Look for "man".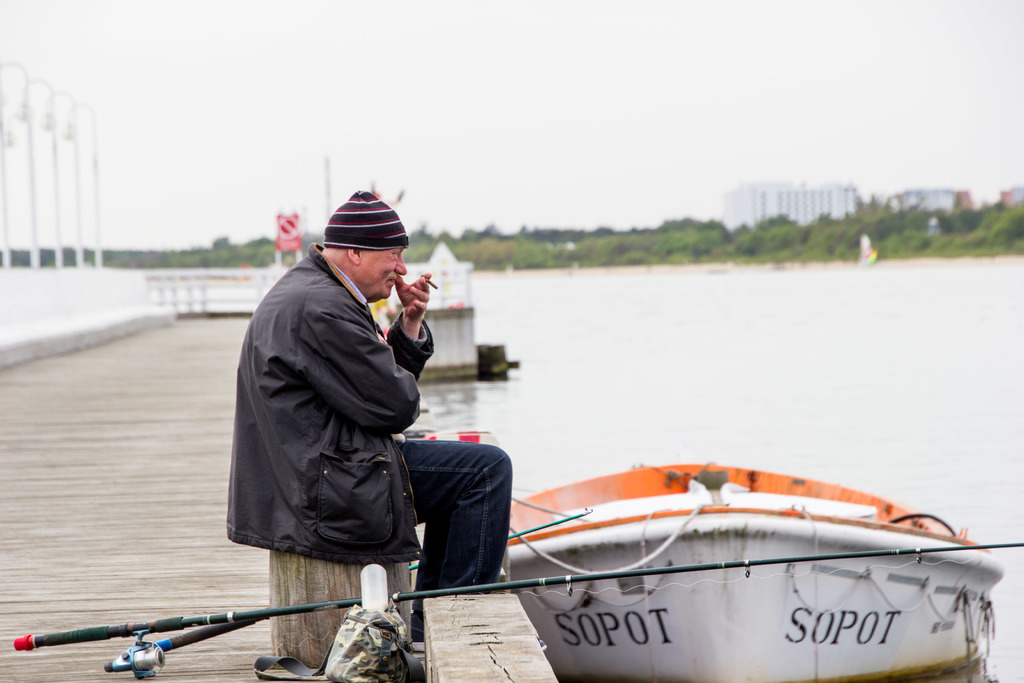
Found: {"left": 221, "top": 183, "right": 475, "bottom": 619}.
